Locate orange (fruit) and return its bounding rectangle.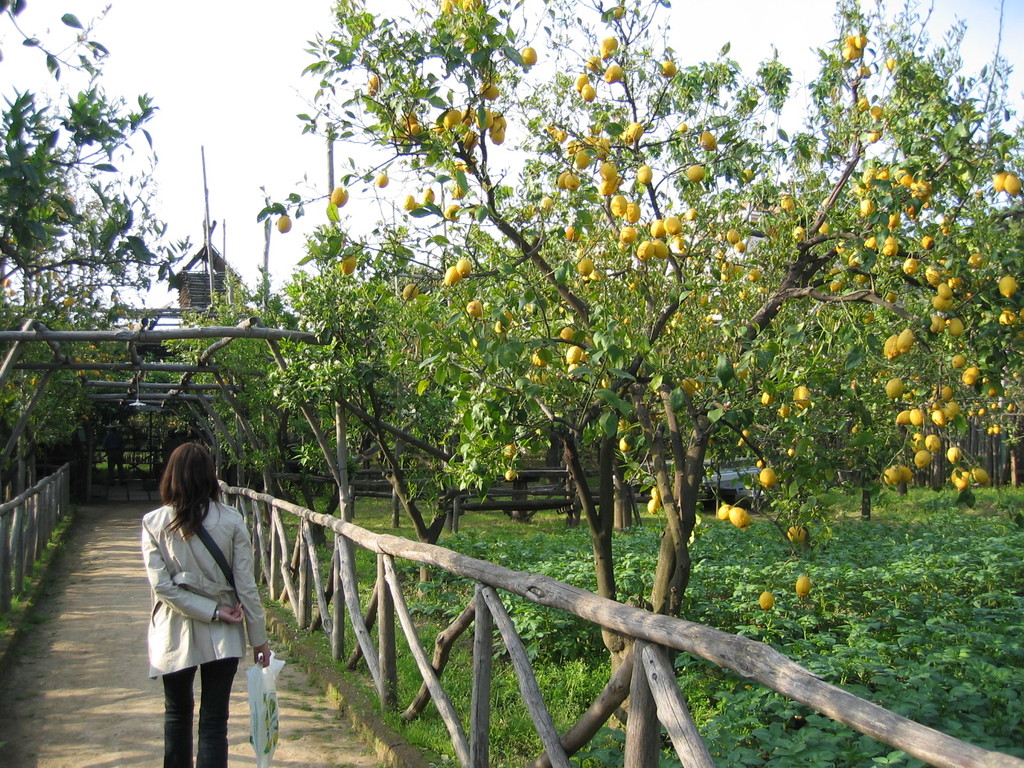
detection(438, 271, 470, 290).
